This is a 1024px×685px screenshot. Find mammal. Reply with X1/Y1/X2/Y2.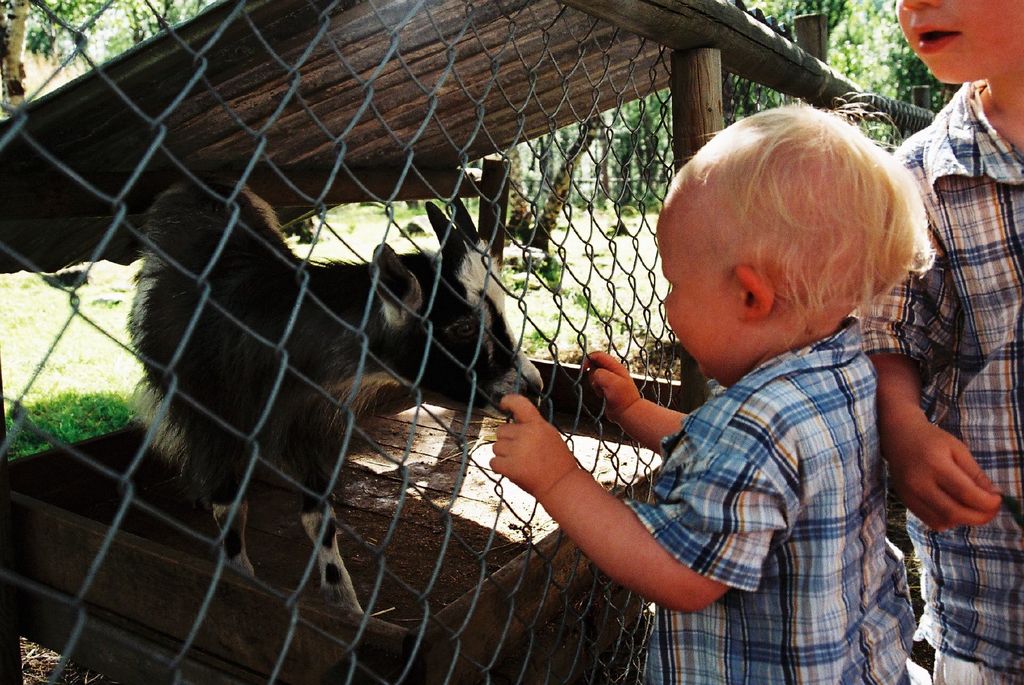
109/122/609/629.
